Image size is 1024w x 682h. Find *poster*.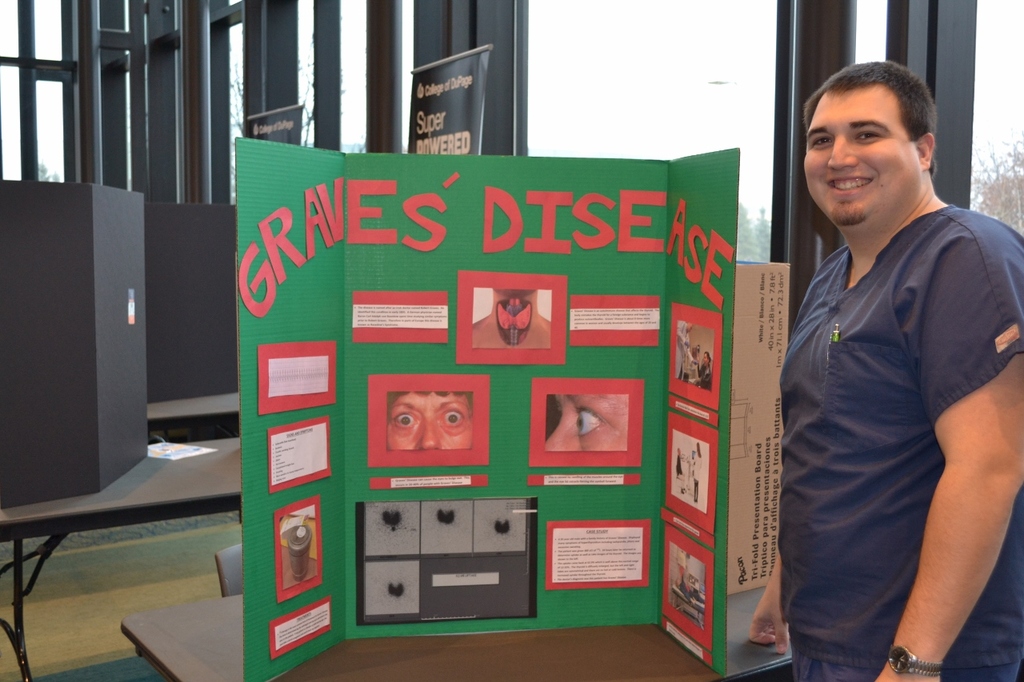
676,317,716,393.
